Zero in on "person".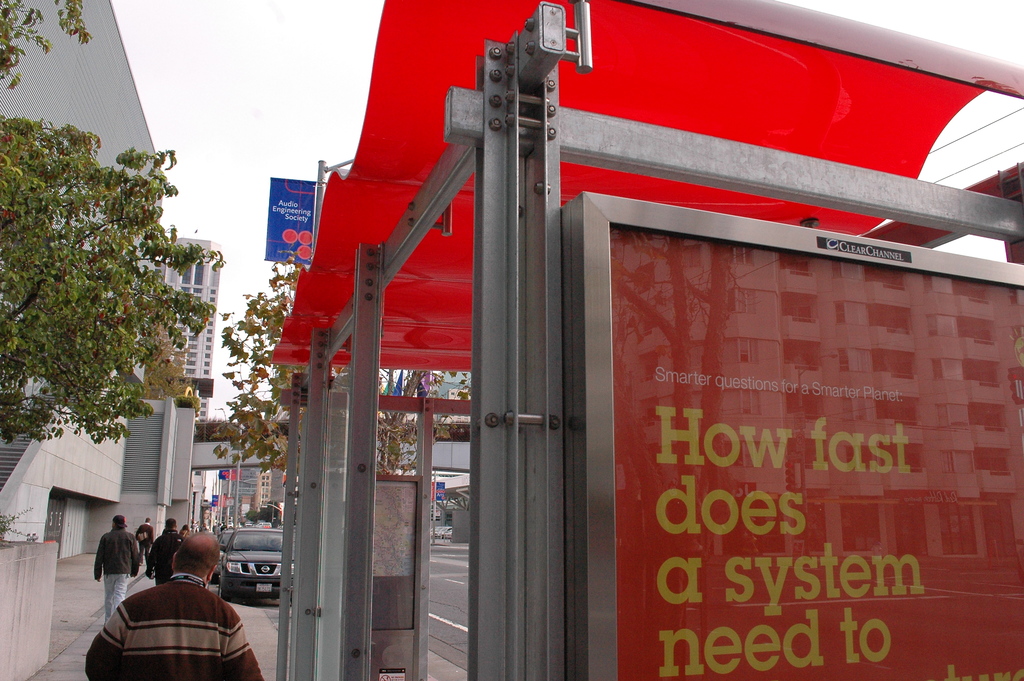
Zeroed in: {"x1": 97, "y1": 535, "x2": 237, "y2": 678}.
